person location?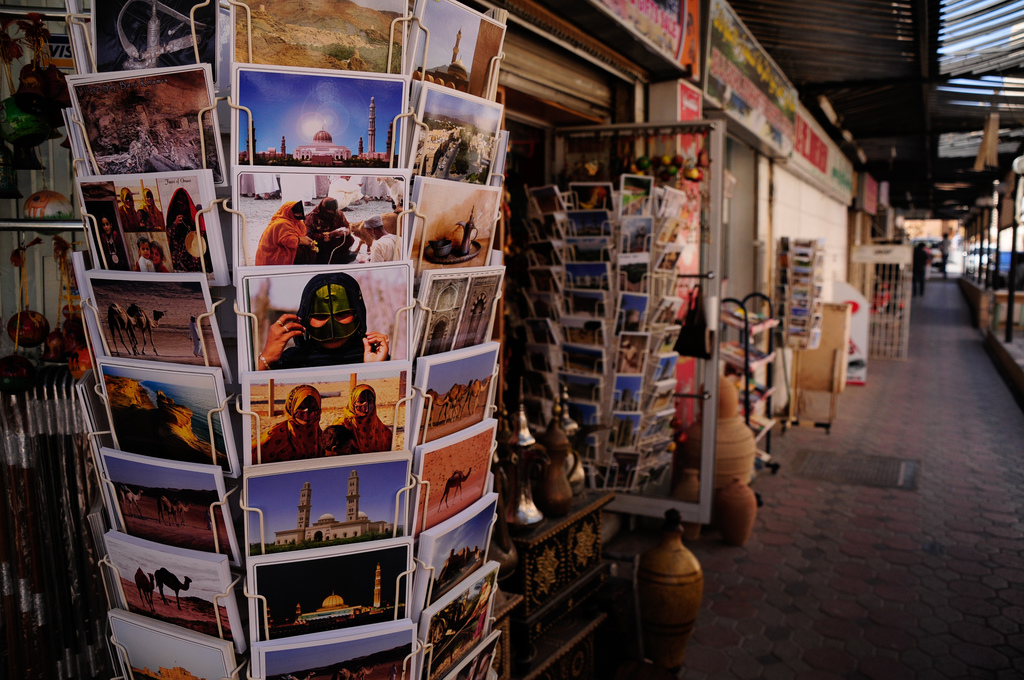
x1=254, y1=386, x2=332, y2=462
